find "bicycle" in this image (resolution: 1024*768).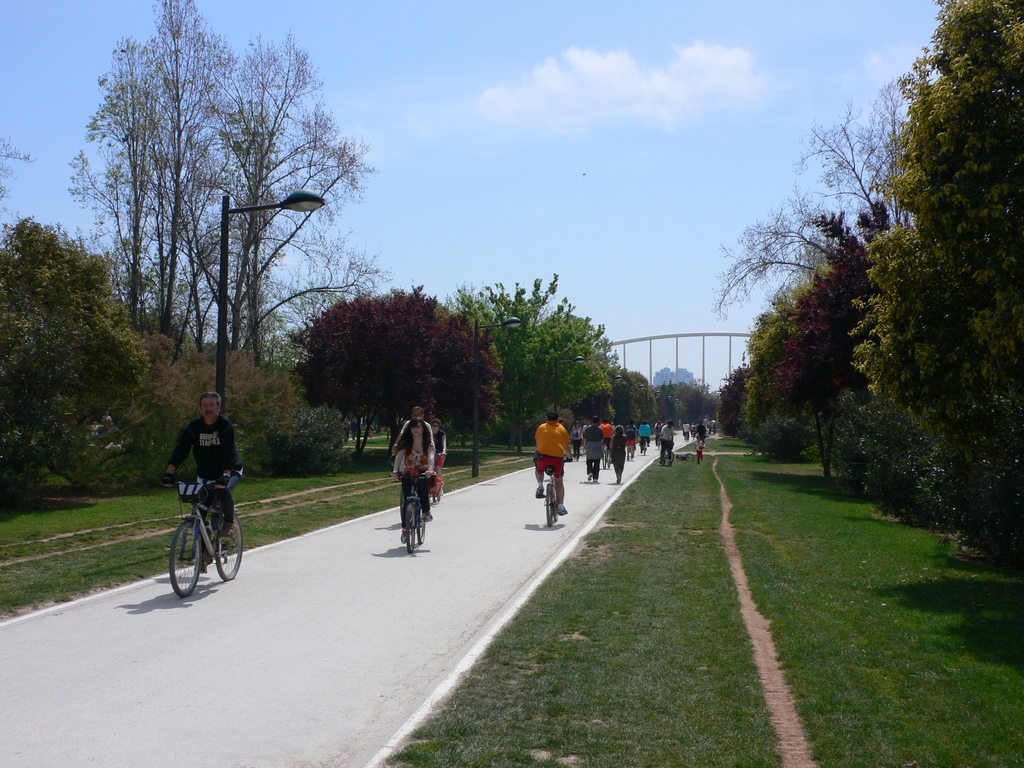
x1=652 y1=433 x2=663 y2=447.
